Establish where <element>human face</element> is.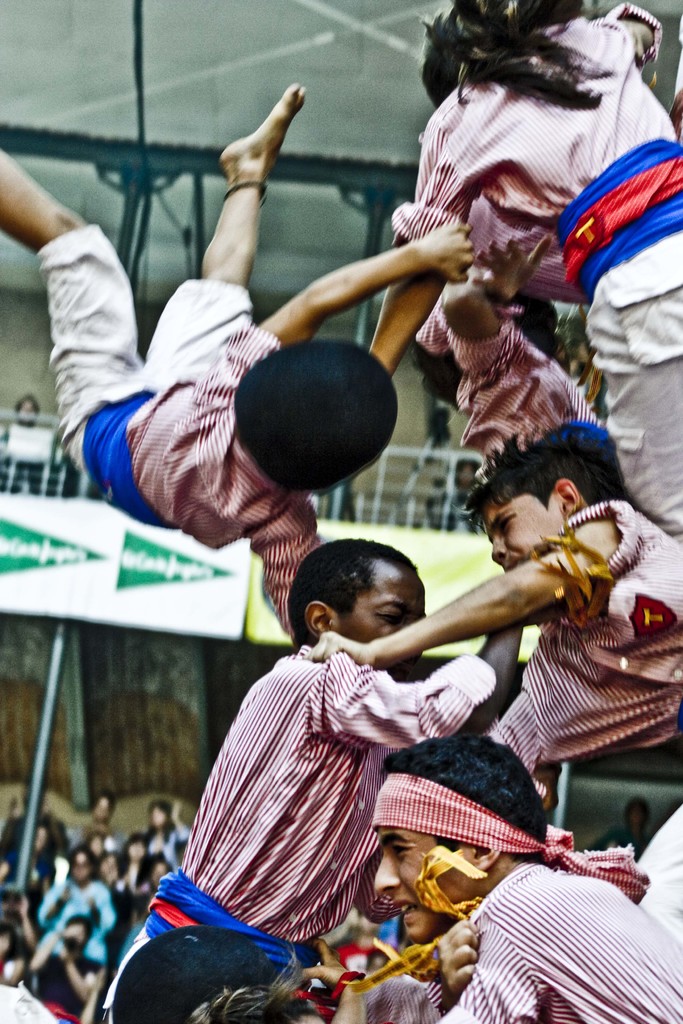
Established at [485,488,569,577].
